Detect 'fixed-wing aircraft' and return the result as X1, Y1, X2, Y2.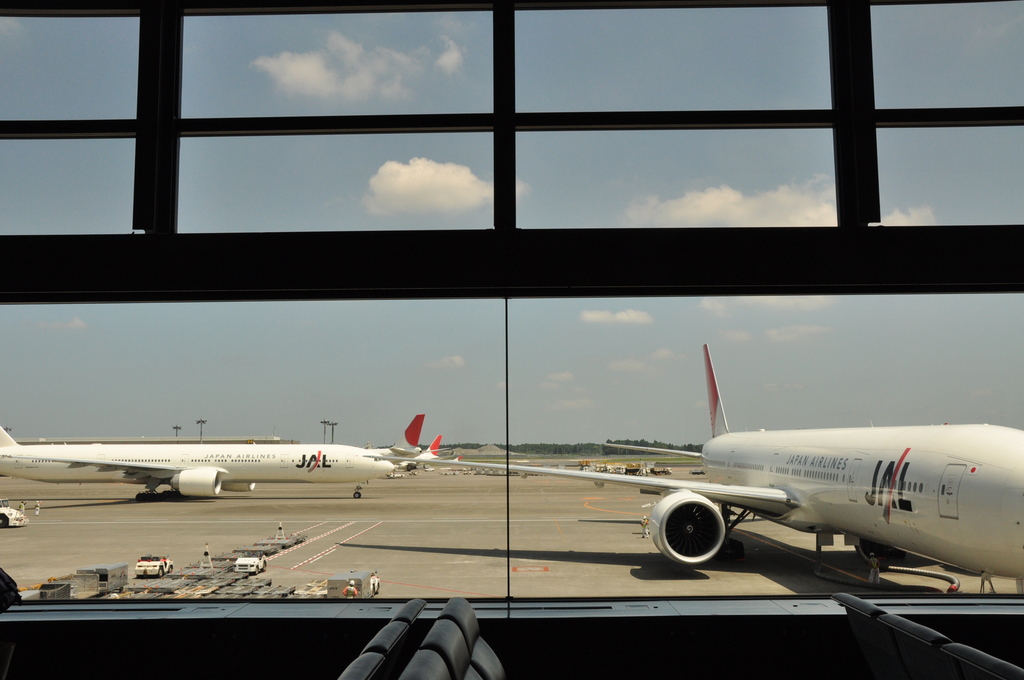
366, 342, 1023, 598.
